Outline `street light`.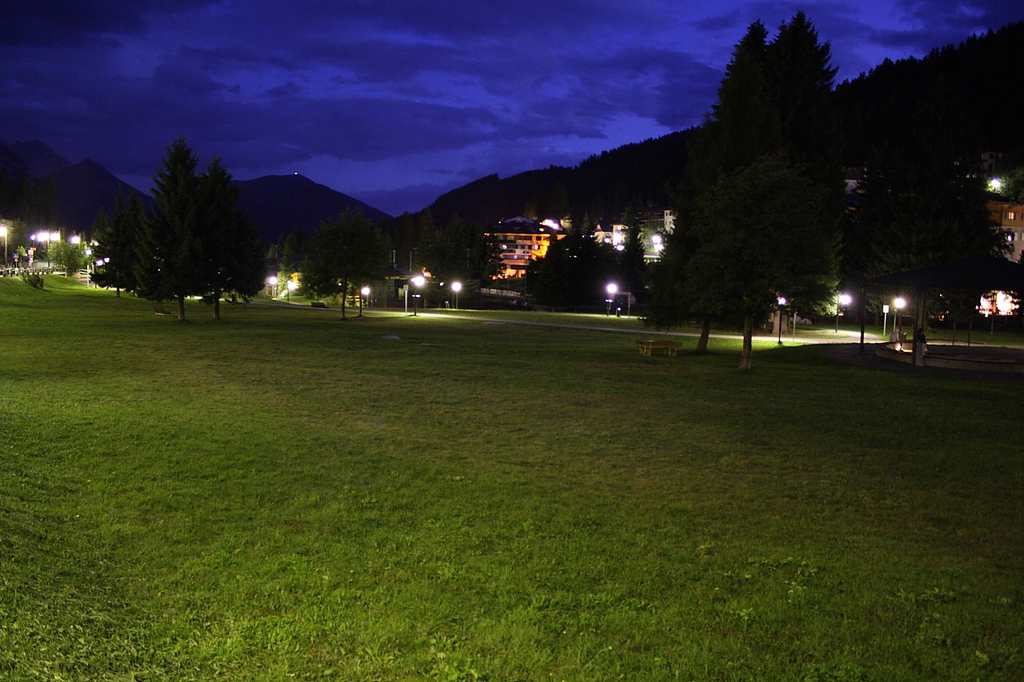
Outline: [x1=0, y1=225, x2=10, y2=262].
